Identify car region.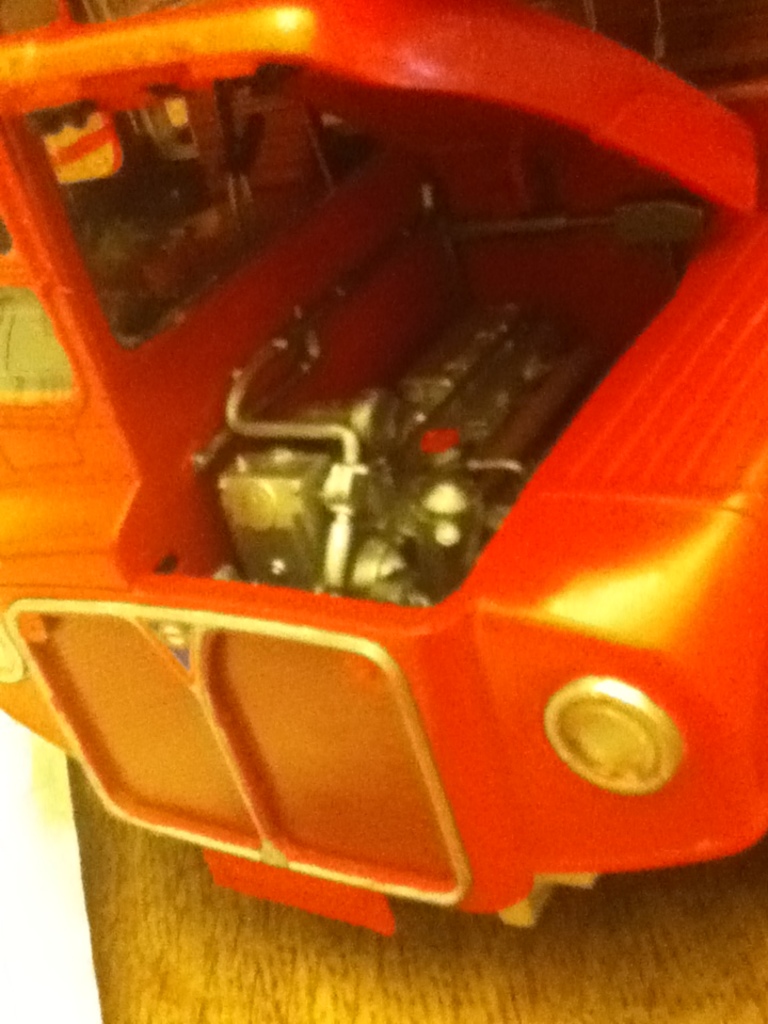
Region: Rect(0, 5, 767, 944).
